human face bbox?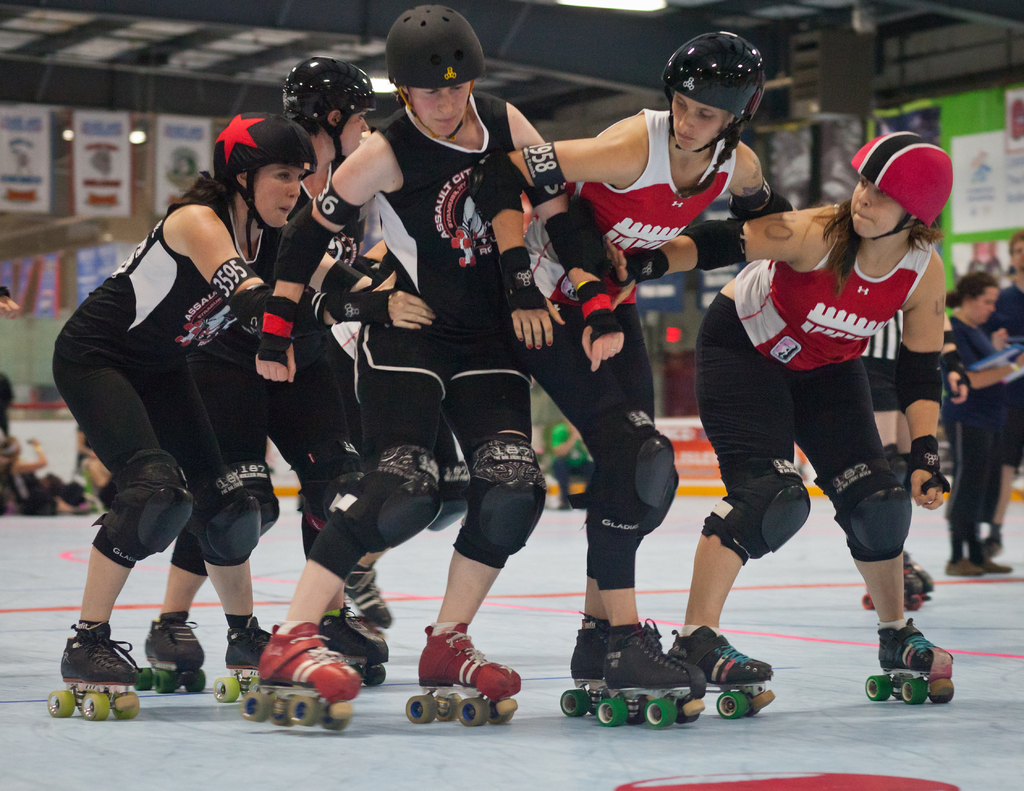
bbox=[849, 178, 907, 235]
